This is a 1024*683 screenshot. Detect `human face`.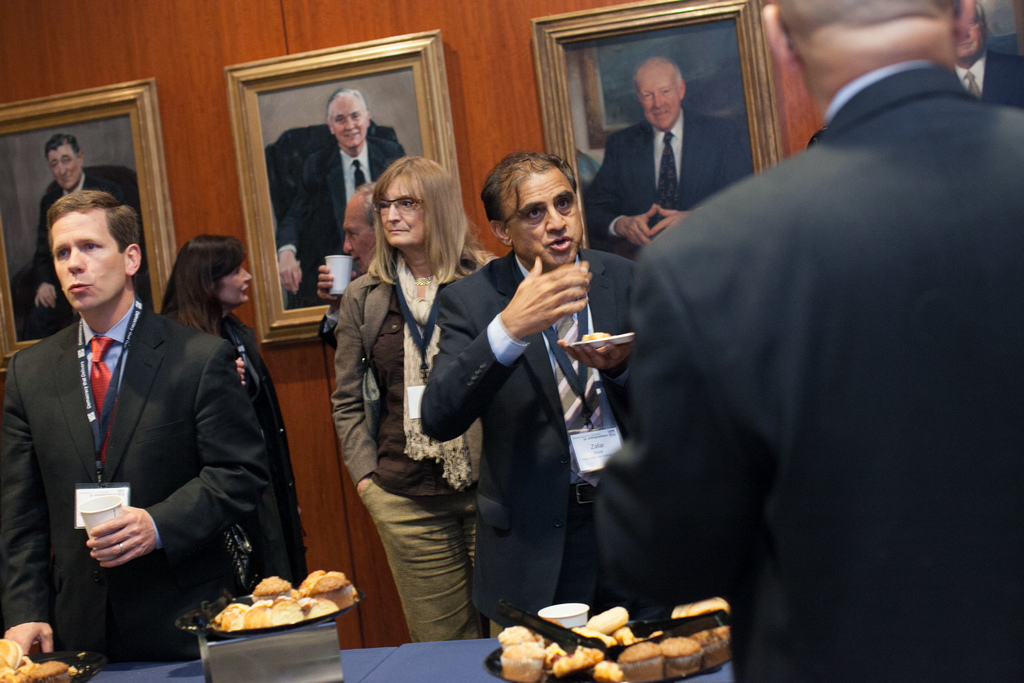
box(345, 204, 379, 267).
